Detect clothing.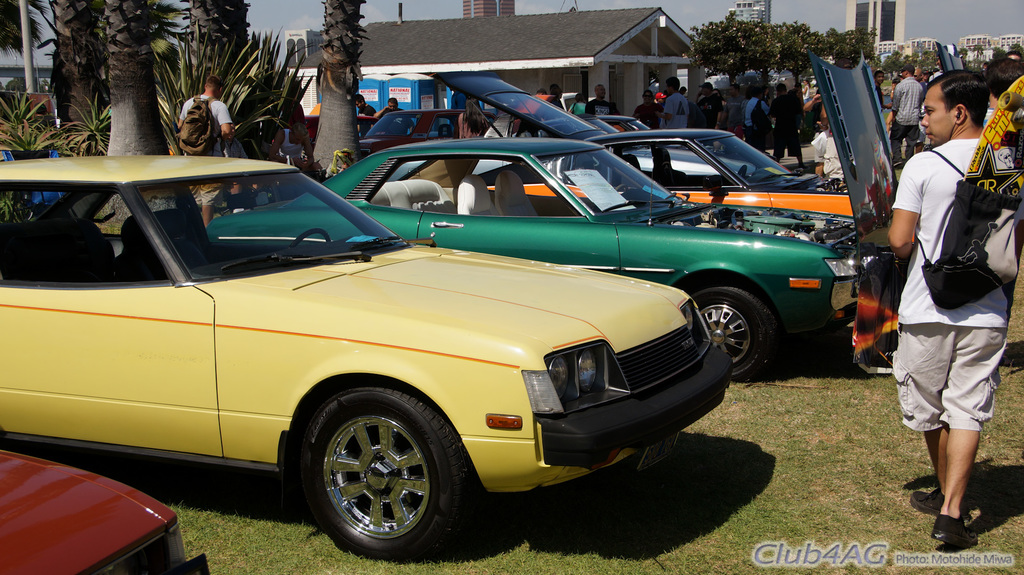
Detected at (x1=585, y1=98, x2=612, y2=127).
